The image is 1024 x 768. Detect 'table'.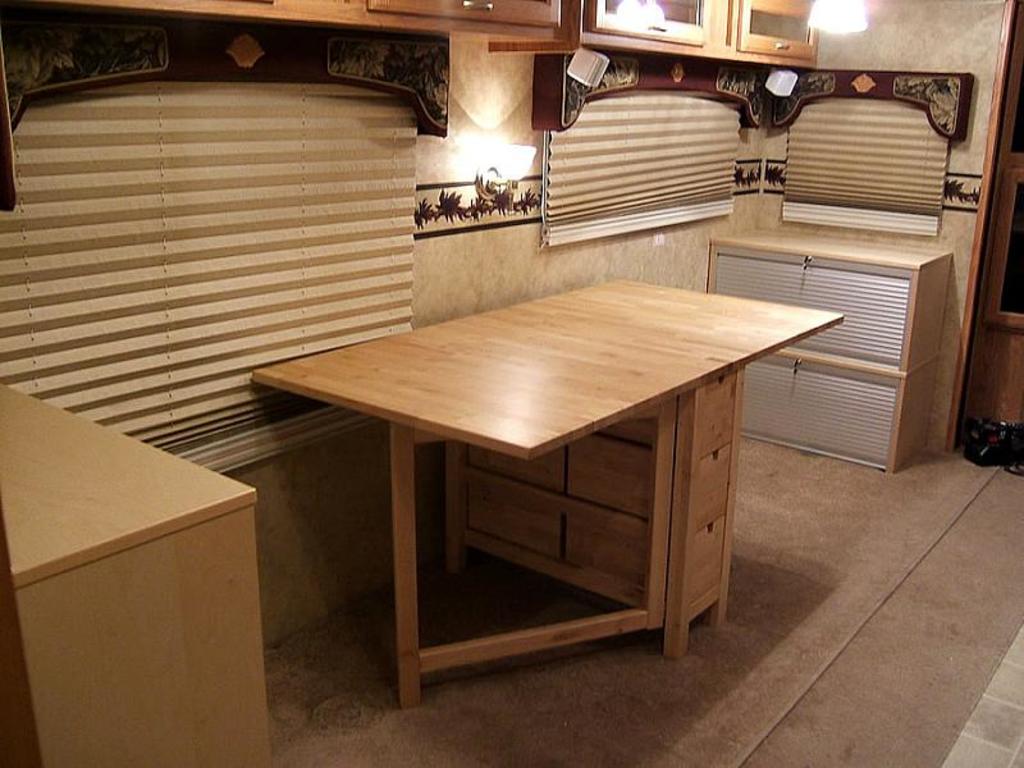
Detection: (x1=270, y1=274, x2=801, y2=686).
